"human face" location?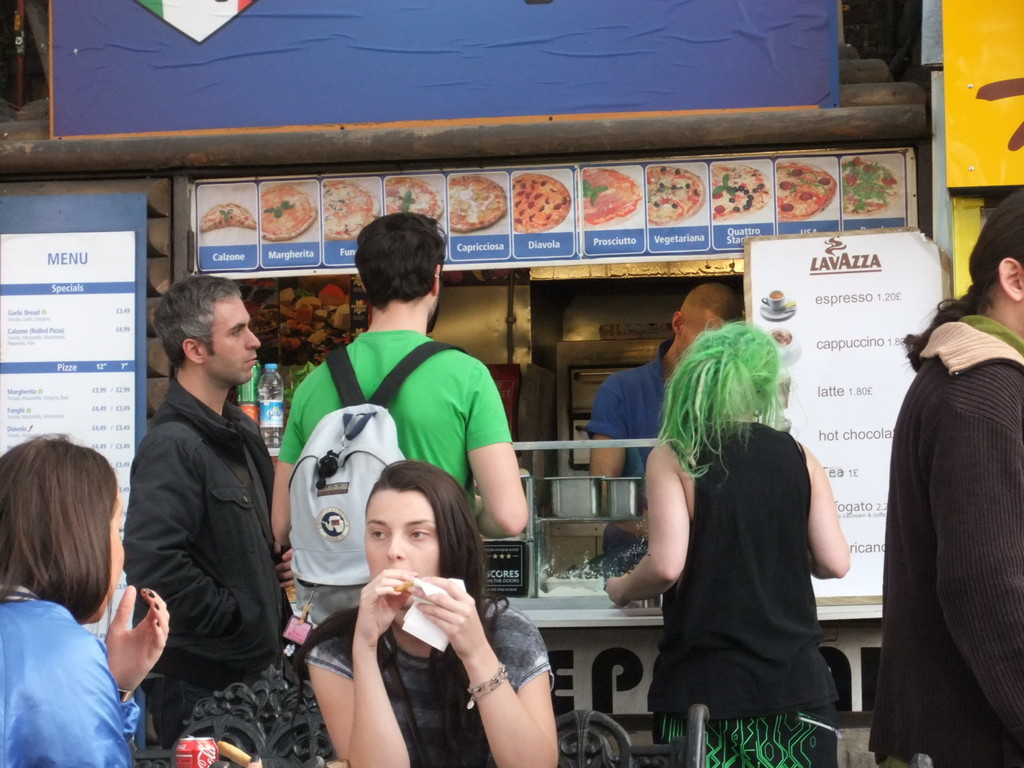
locate(677, 316, 724, 356)
